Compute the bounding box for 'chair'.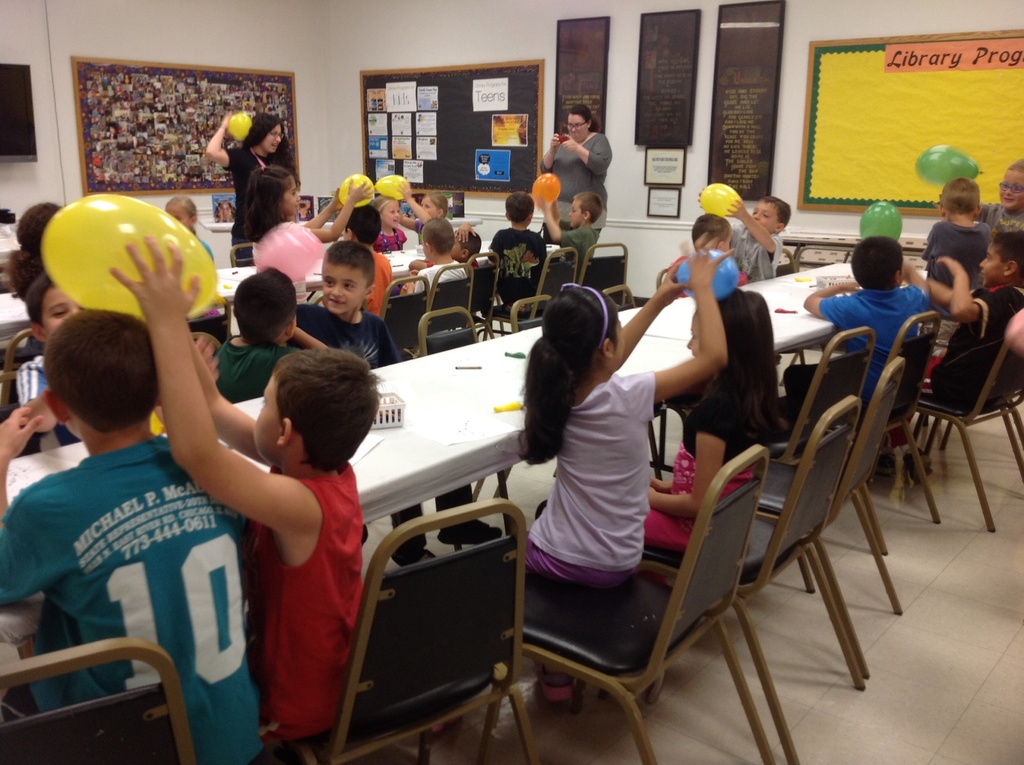
bbox=[0, 329, 45, 424].
